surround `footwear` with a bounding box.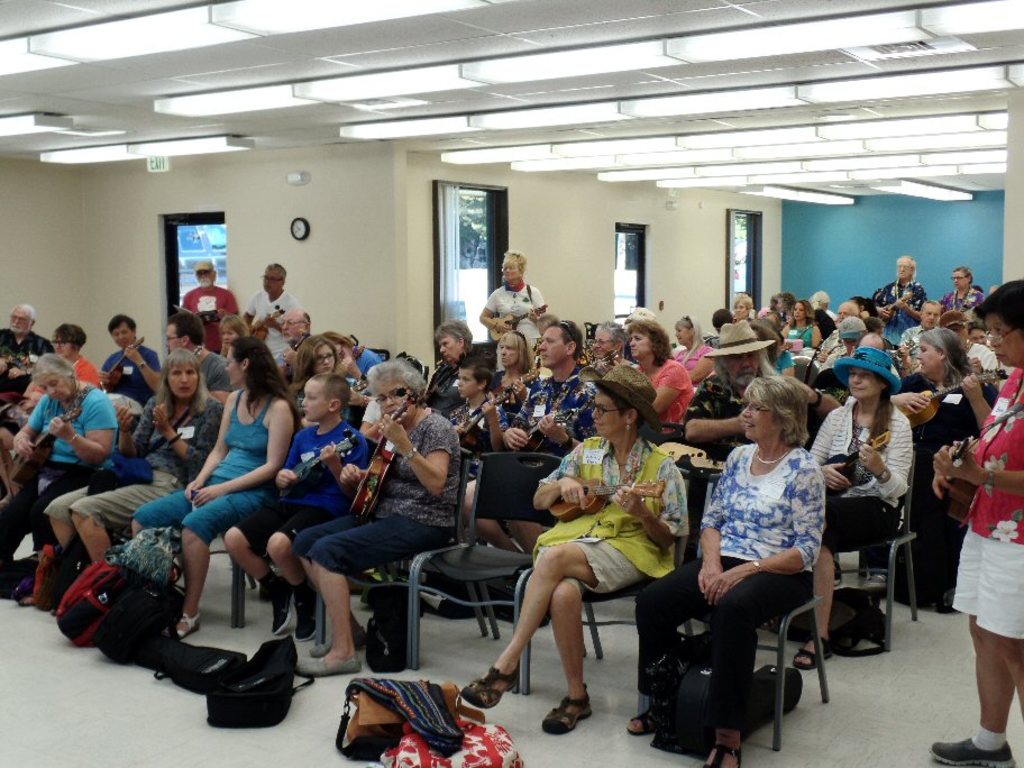
locate(924, 734, 1015, 767).
